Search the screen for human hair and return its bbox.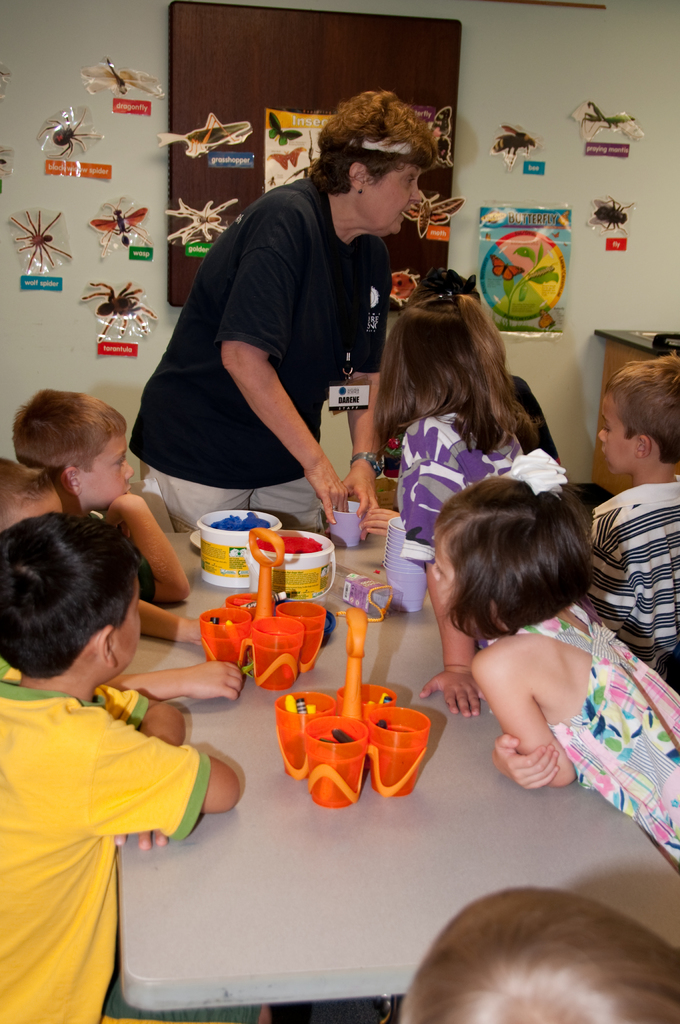
Found: [left=321, top=85, right=433, bottom=193].
